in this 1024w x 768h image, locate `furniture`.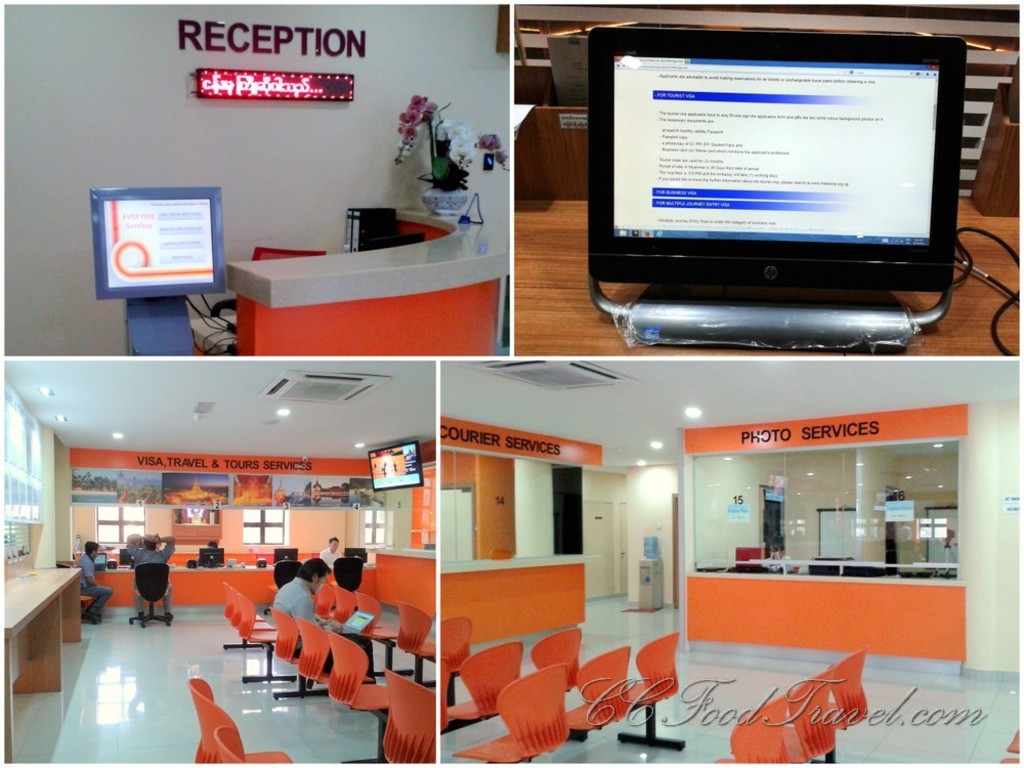
Bounding box: box=[826, 653, 872, 762].
